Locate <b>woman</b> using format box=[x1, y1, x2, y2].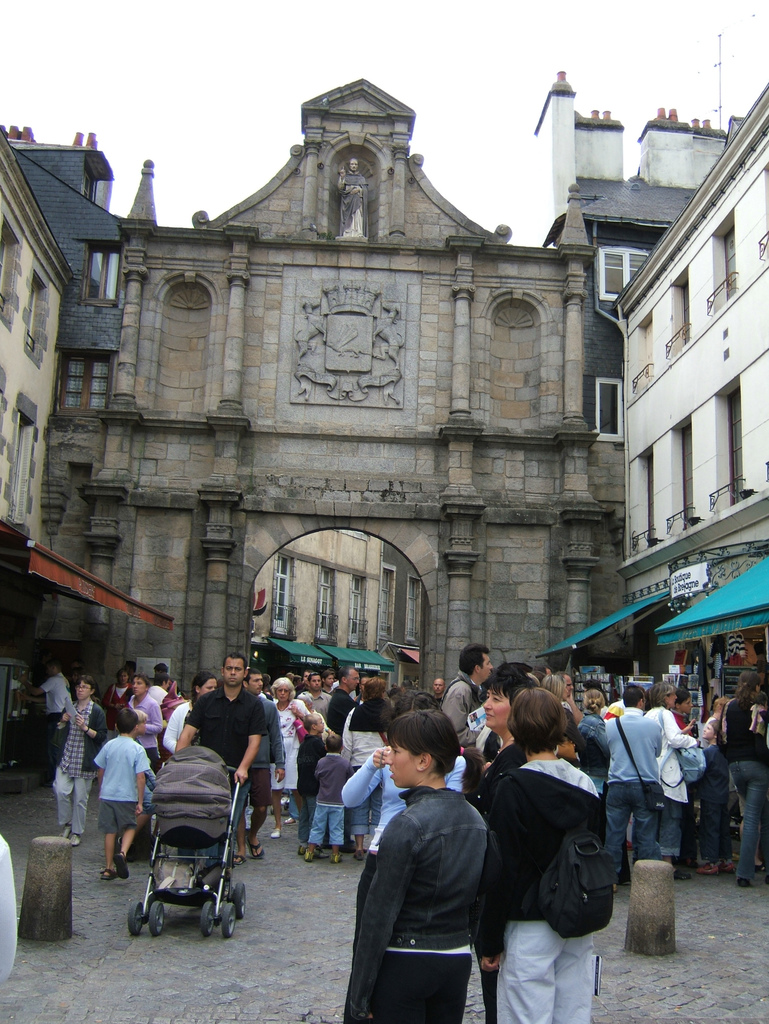
box=[462, 663, 547, 1020].
